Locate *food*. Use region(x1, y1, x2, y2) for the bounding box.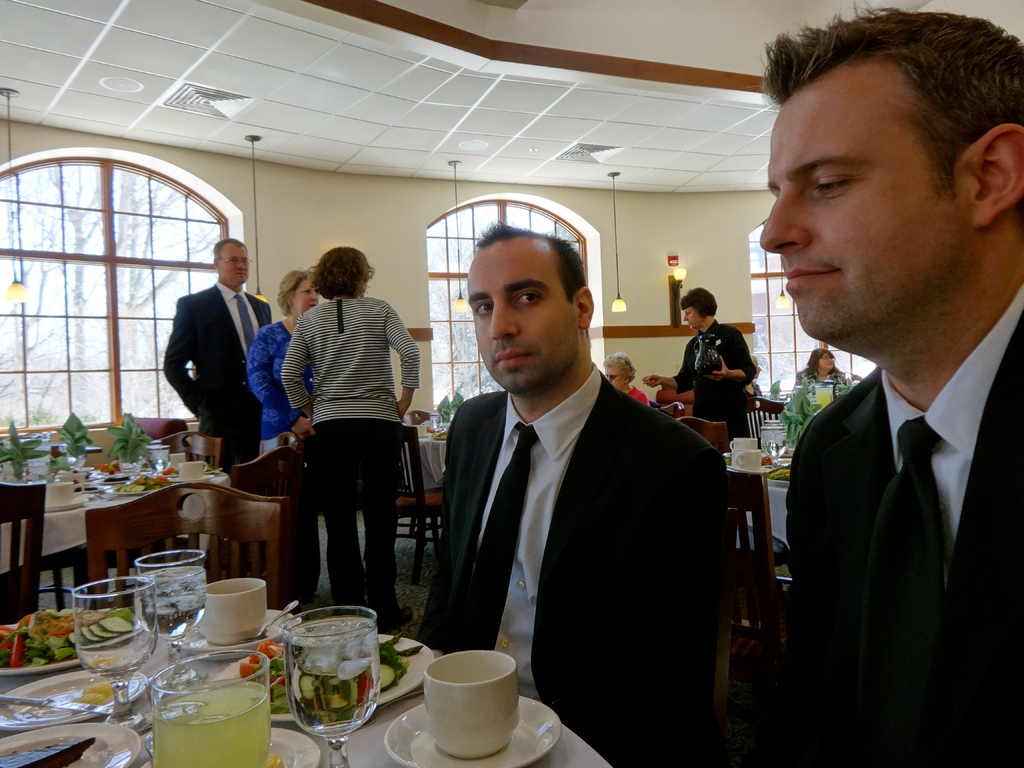
region(428, 426, 442, 431).
